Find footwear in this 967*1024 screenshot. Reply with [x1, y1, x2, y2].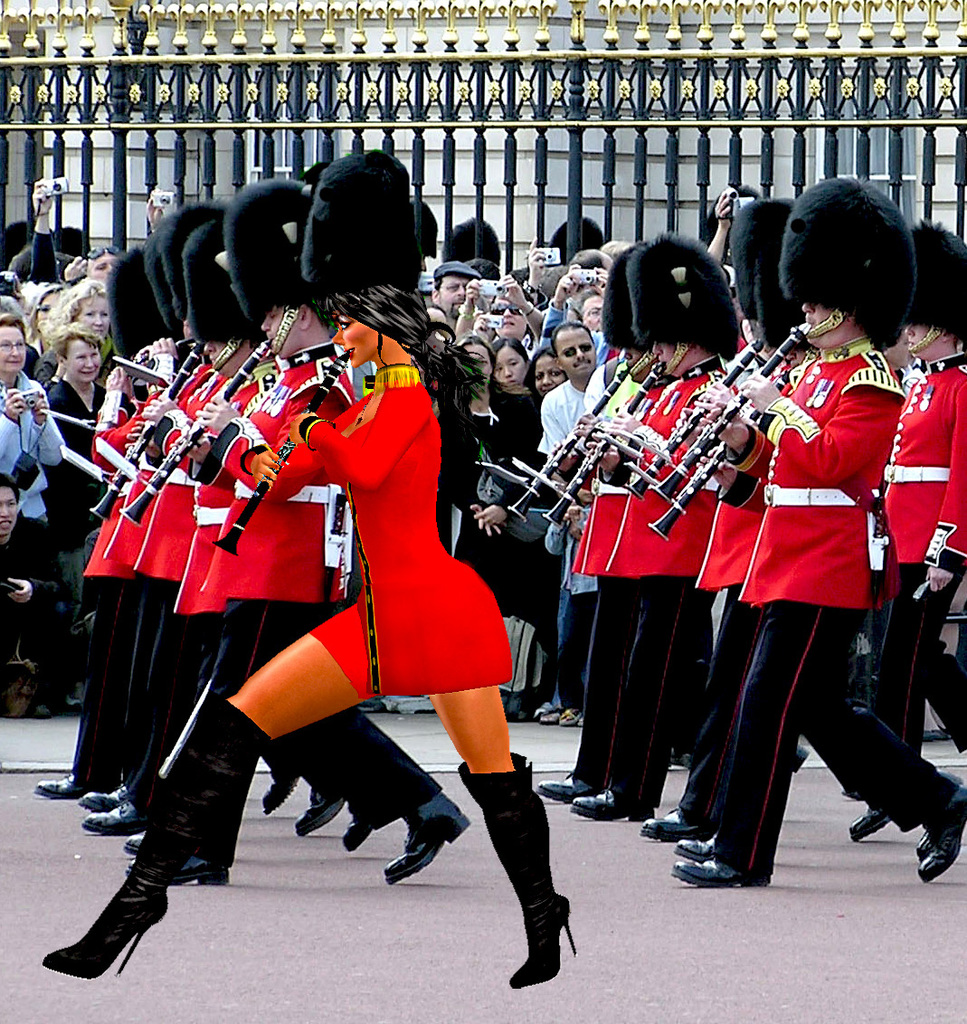
[506, 904, 580, 992].
